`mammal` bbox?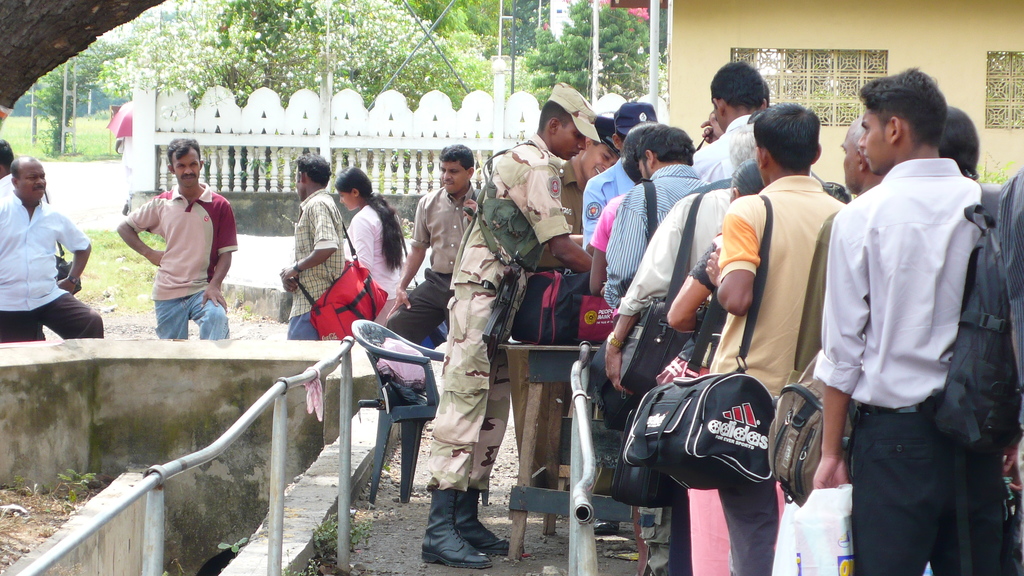
l=689, t=51, r=766, b=189
